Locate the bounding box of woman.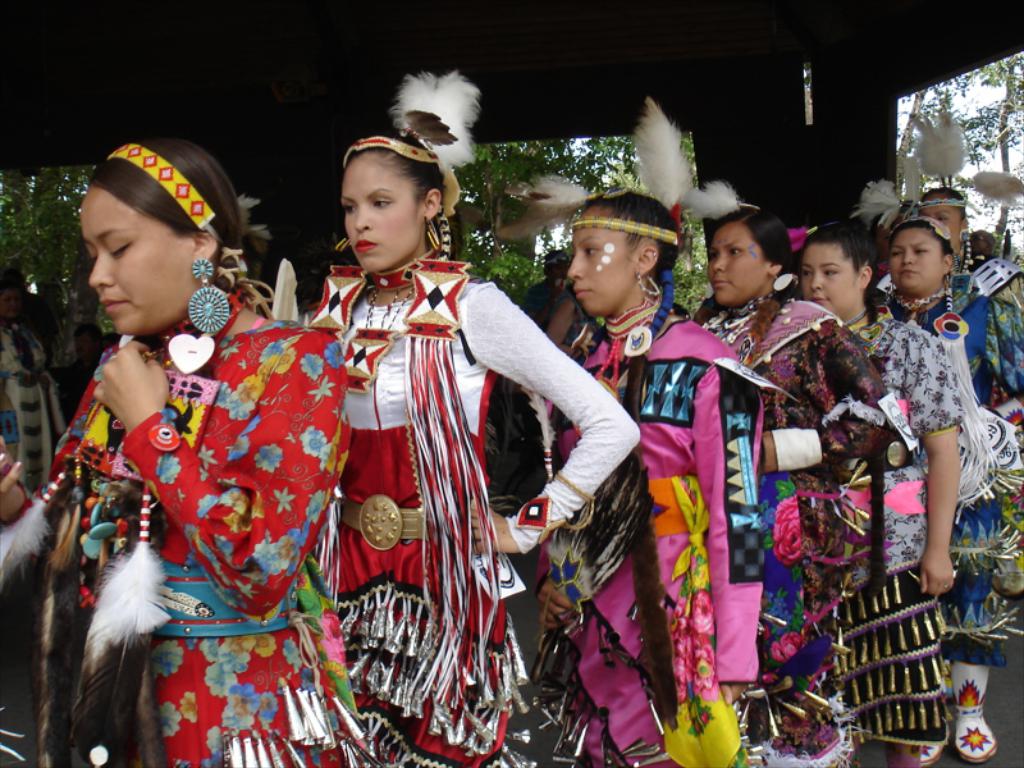
Bounding box: box(28, 142, 330, 737).
